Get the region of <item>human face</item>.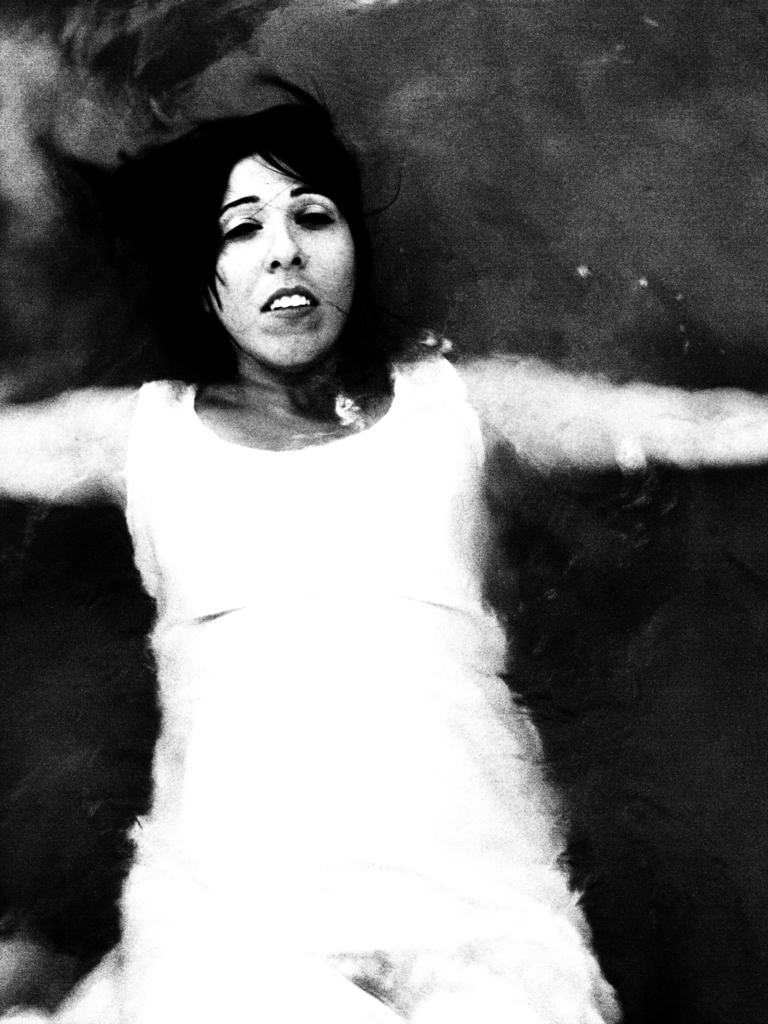
<region>216, 154, 355, 370</region>.
